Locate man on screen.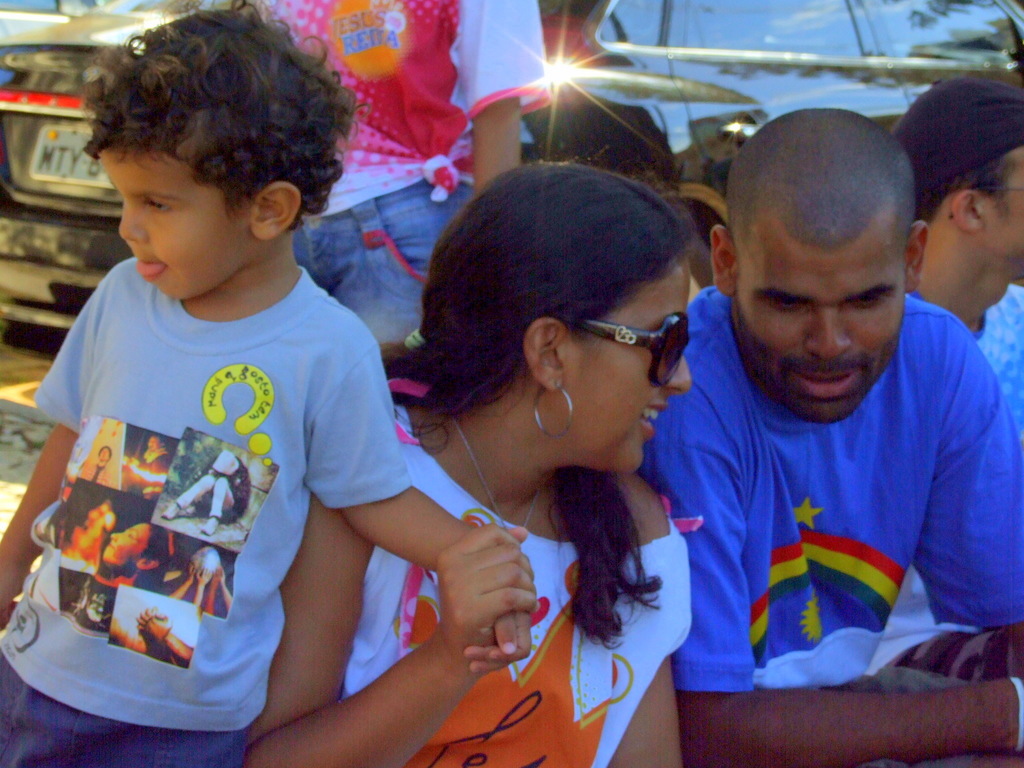
On screen at (862,81,1023,684).
